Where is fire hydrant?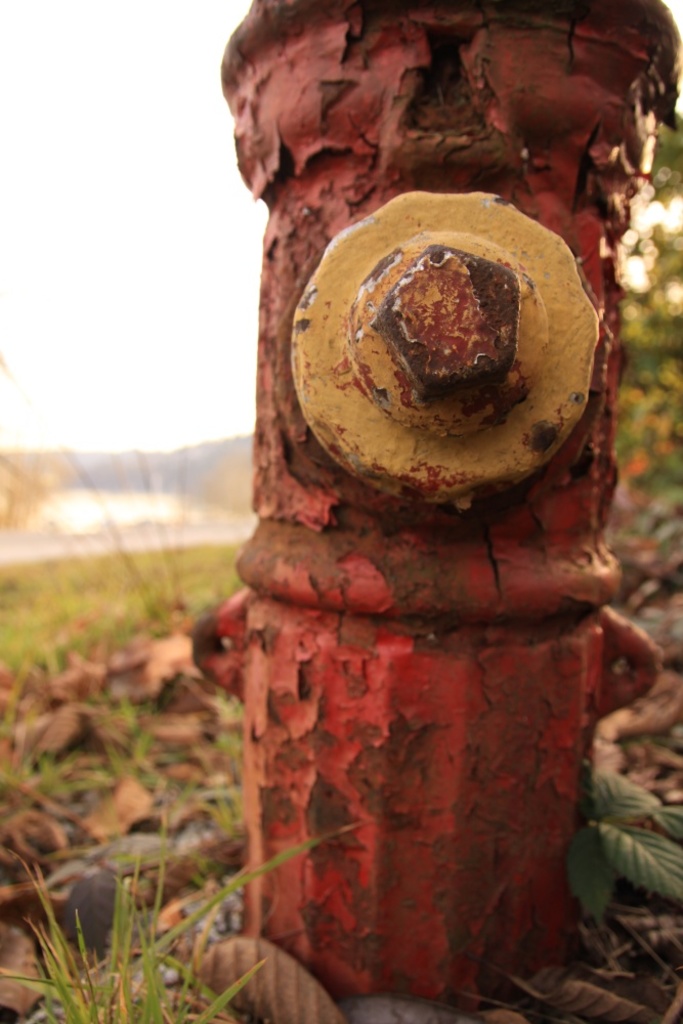
locate(216, 0, 681, 1011).
